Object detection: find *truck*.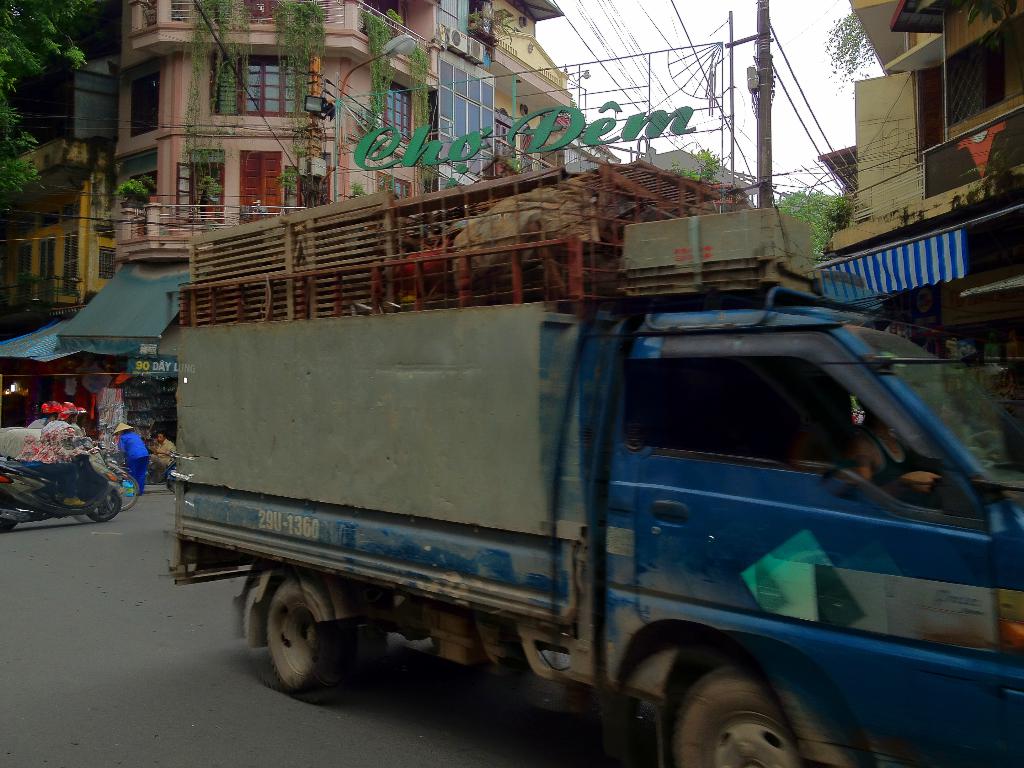
135/306/991/767.
